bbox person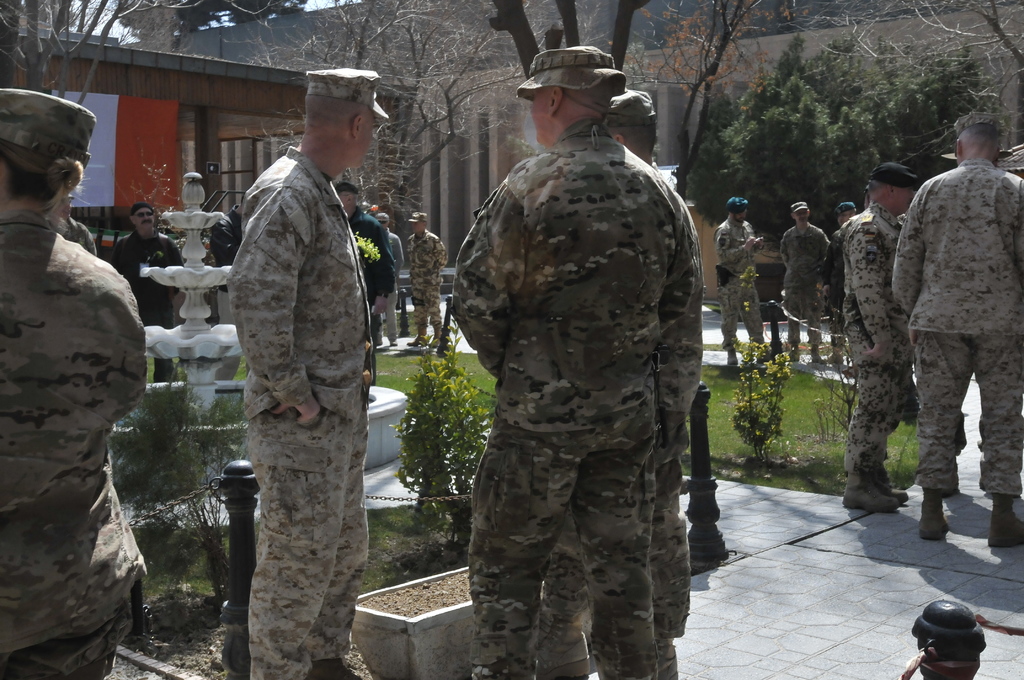
[227, 67, 387, 679]
